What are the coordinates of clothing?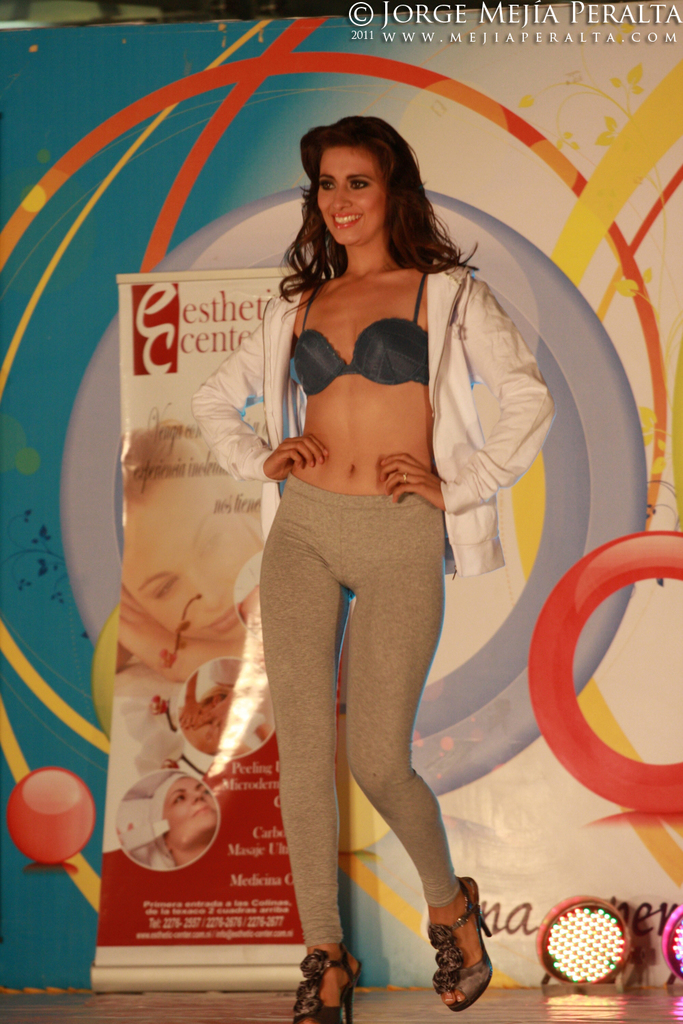
detection(186, 267, 581, 968).
